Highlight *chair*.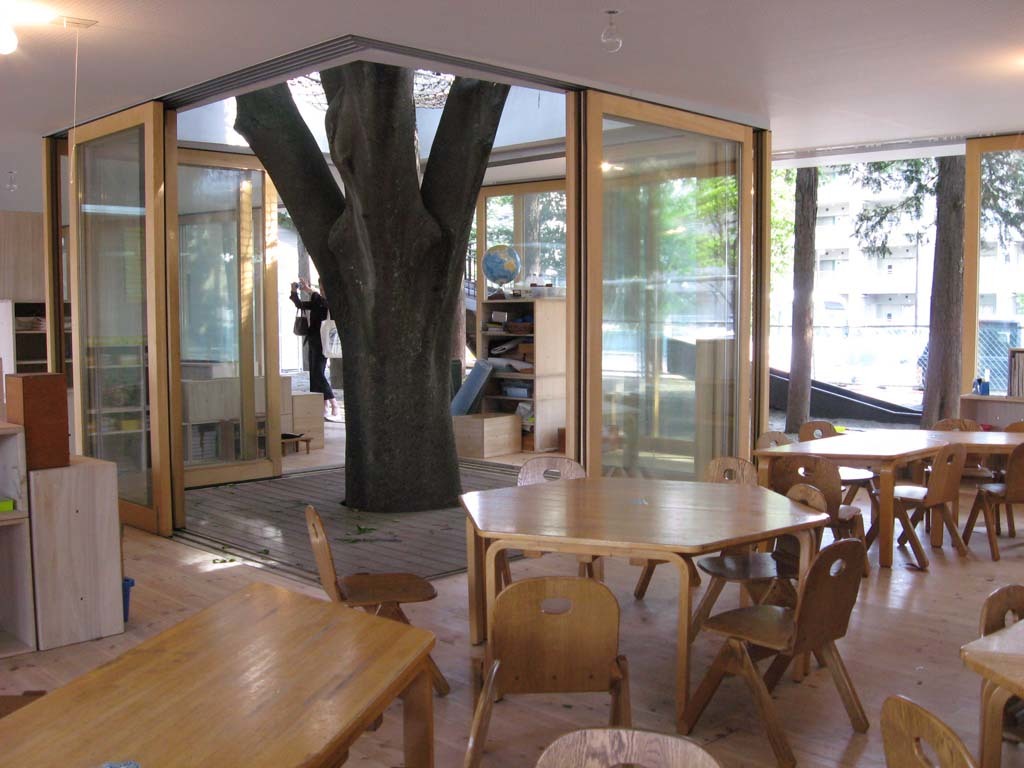
Highlighted region: x1=306, y1=504, x2=453, y2=737.
